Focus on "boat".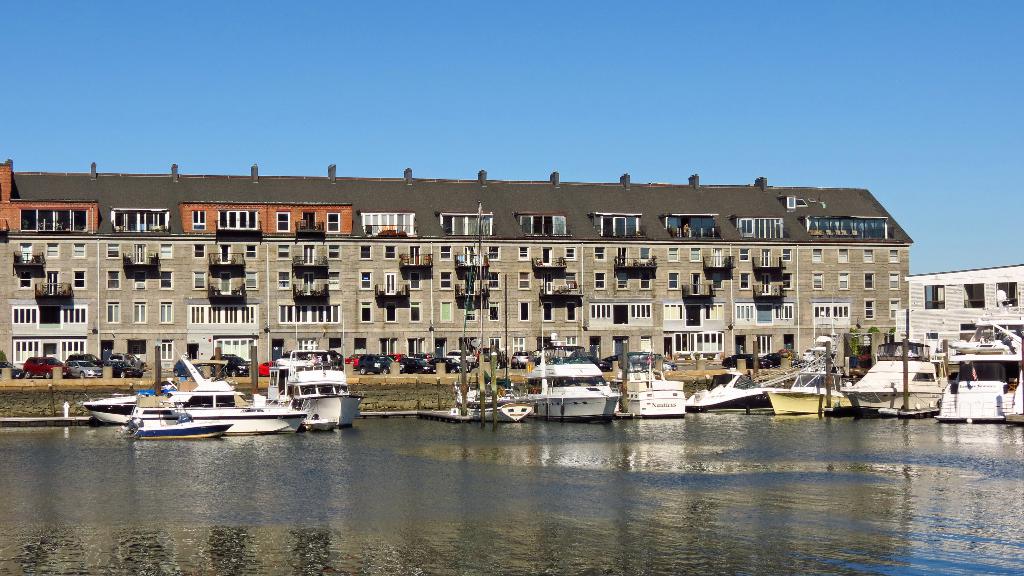
Focused at rect(118, 400, 237, 440).
